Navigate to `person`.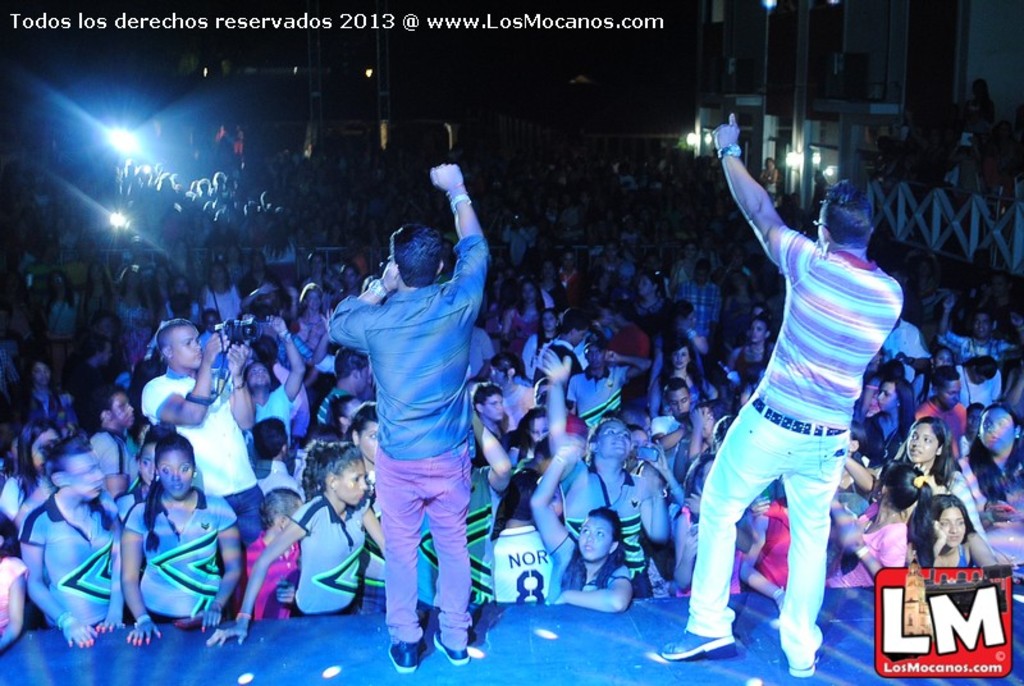
Navigation target: box=[596, 237, 628, 289].
